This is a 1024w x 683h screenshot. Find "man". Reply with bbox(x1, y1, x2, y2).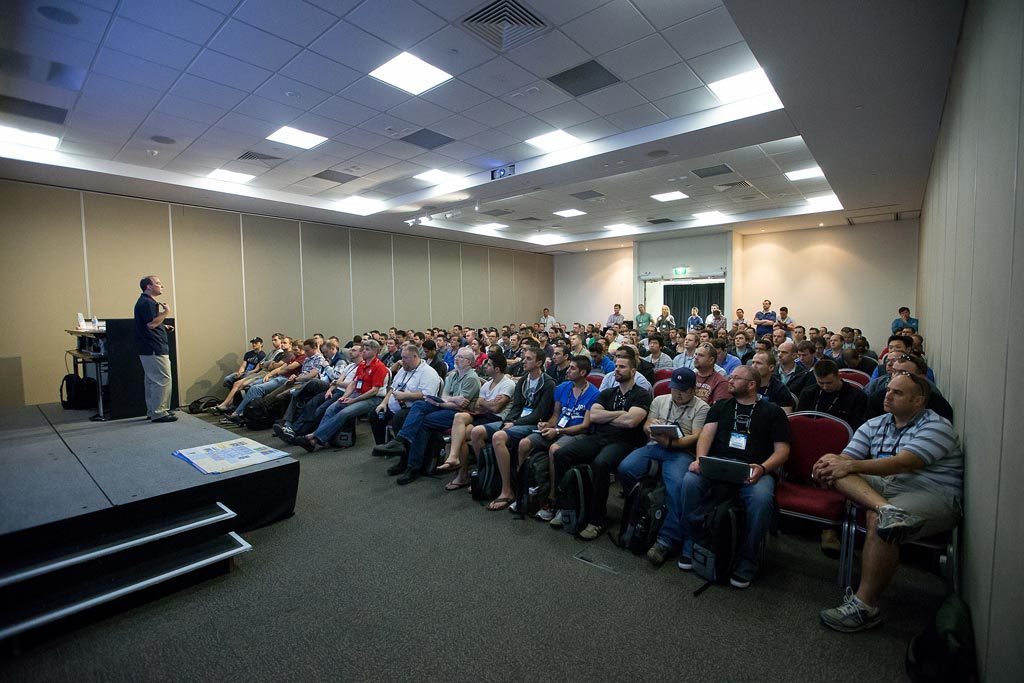
bbox(372, 343, 434, 443).
